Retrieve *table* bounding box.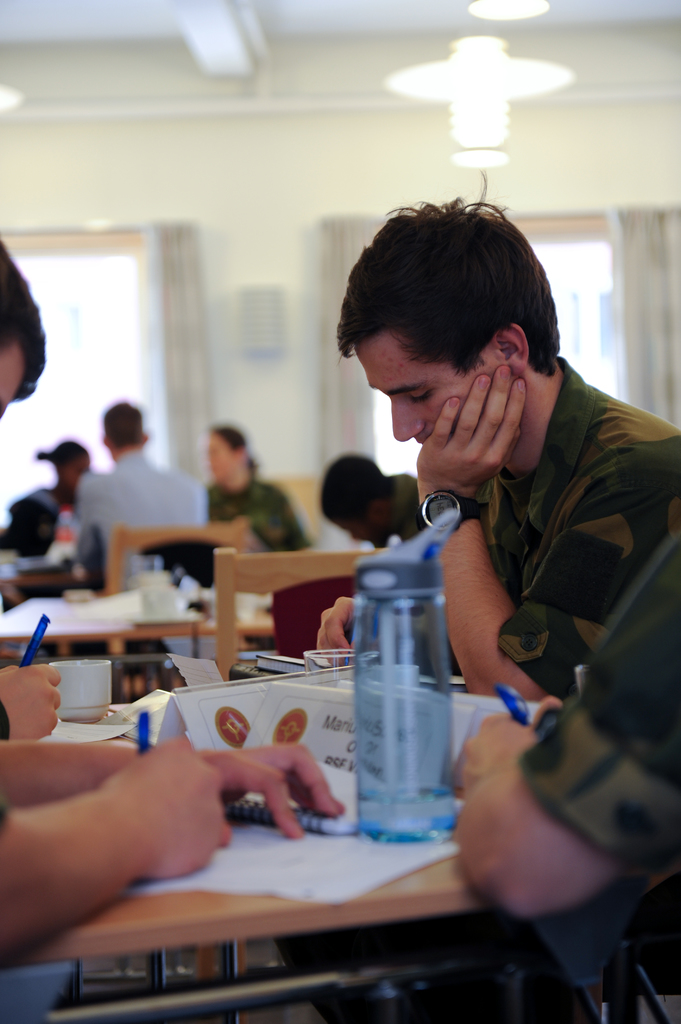
Bounding box: <box>0,589,278,657</box>.
